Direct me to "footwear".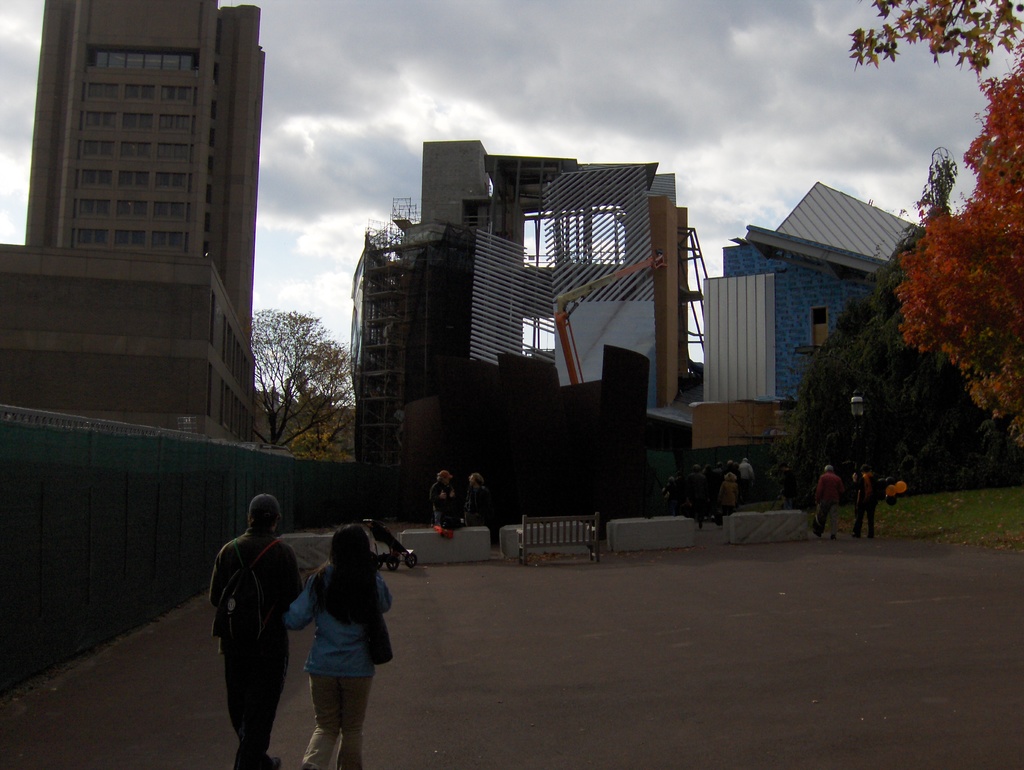
Direction: (827,534,838,542).
